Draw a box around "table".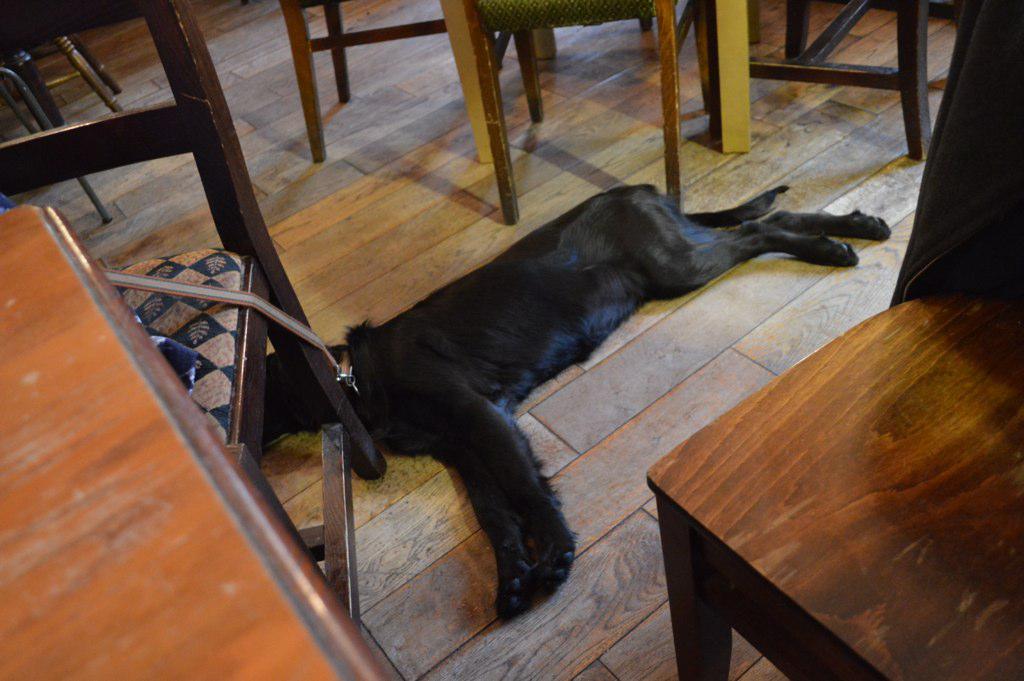
(642,224,1023,680).
